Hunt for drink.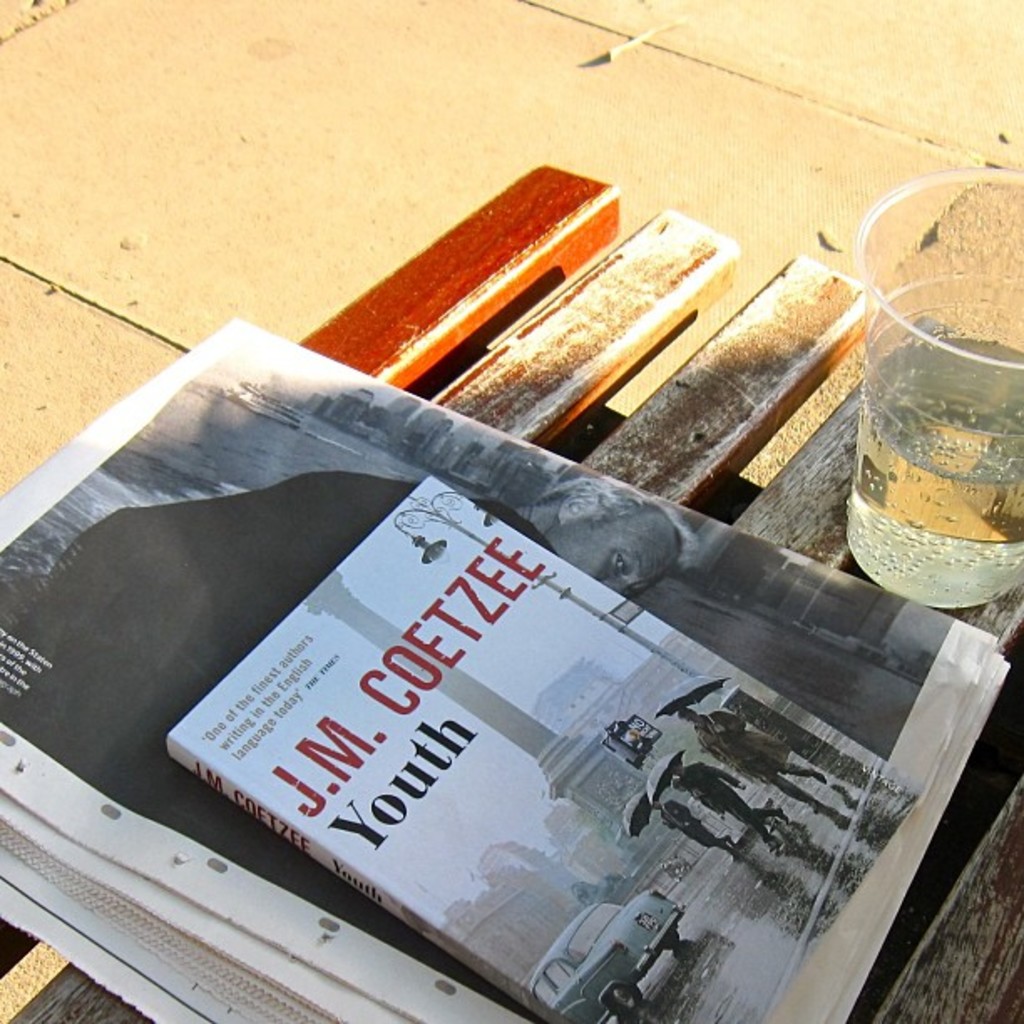
Hunted down at pyautogui.locateOnScreen(857, 336, 1022, 604).
